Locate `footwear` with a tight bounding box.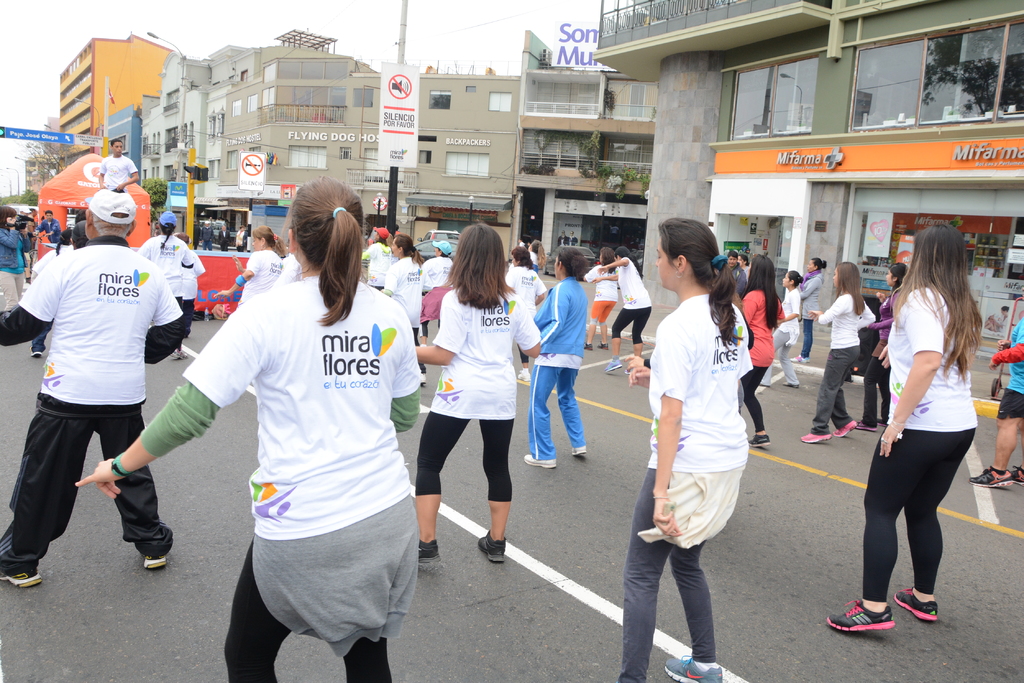
<region>826, 598, 896, 633</region>.
